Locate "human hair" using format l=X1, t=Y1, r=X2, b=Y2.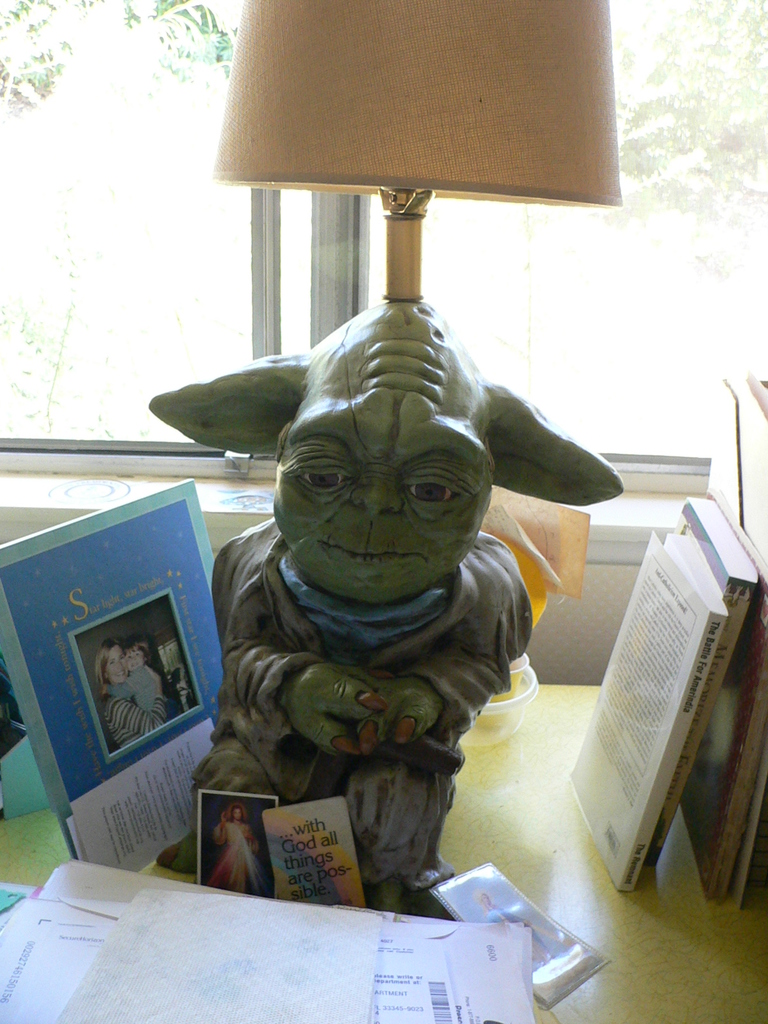
l=93, t=638, r=126, b=699.
